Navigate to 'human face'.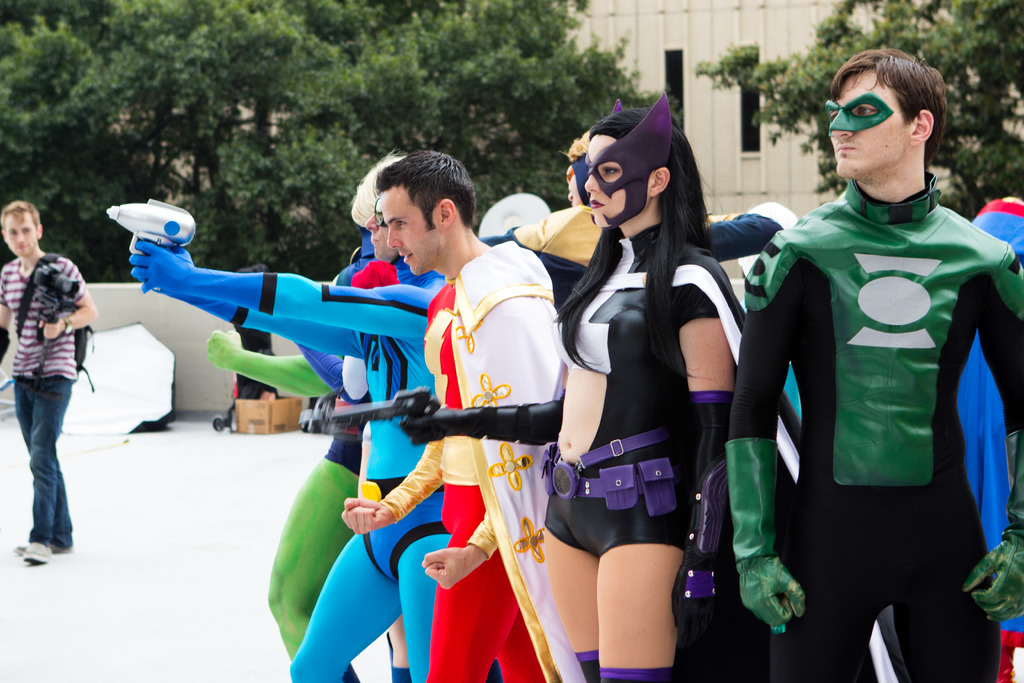
Navigation target: 584 137 653 229.
